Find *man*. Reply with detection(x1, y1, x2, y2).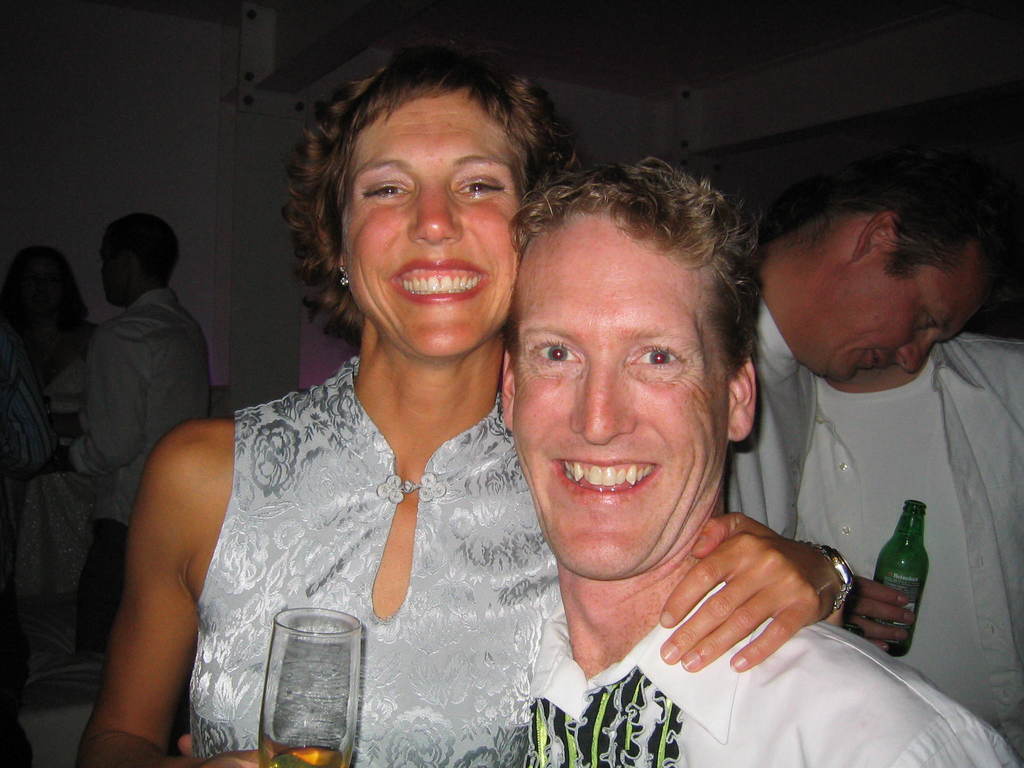
detection(412, 122, 938, 767).
